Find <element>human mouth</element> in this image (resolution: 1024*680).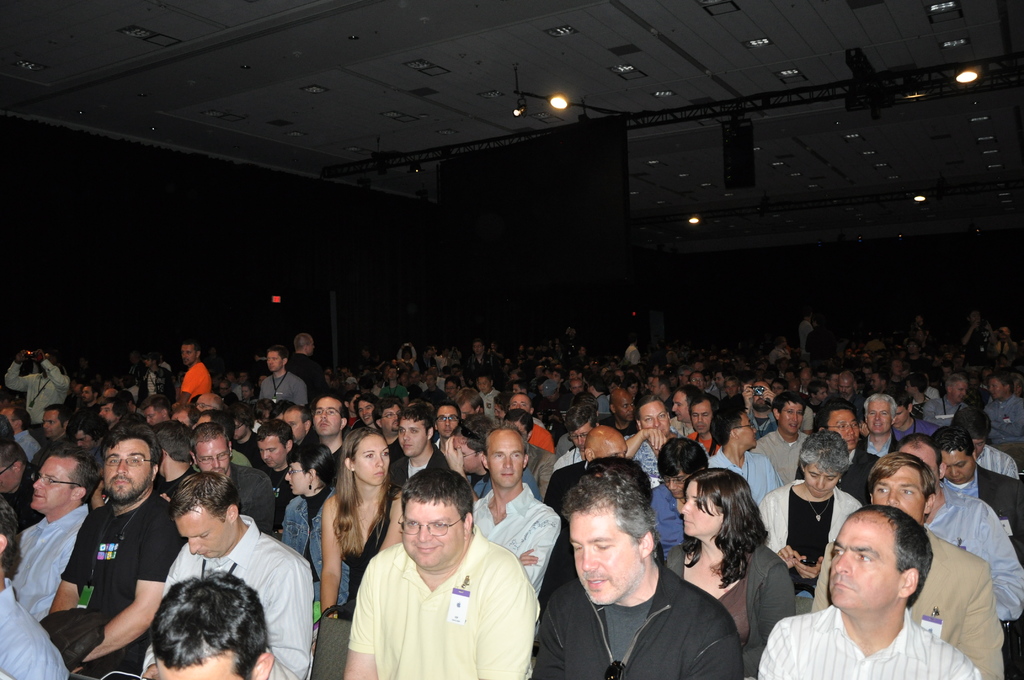
849, 439, 858, 445.
